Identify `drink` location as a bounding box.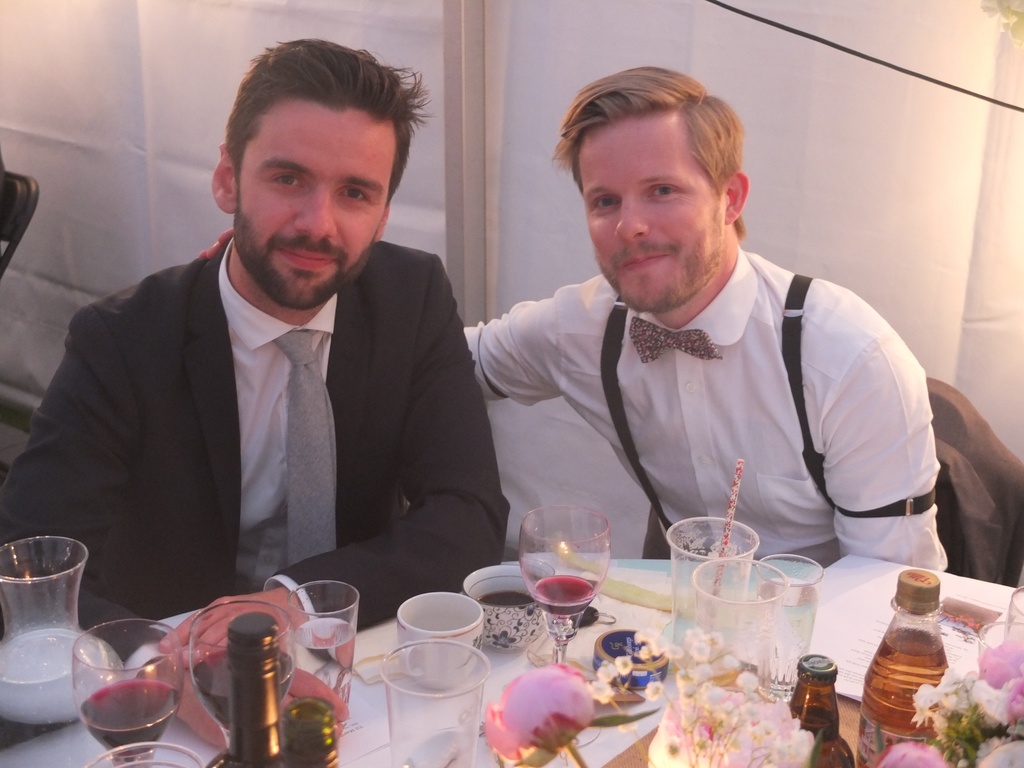
{"x1": 481, "y1": 593, "x2": 531, "y2": 604}.
